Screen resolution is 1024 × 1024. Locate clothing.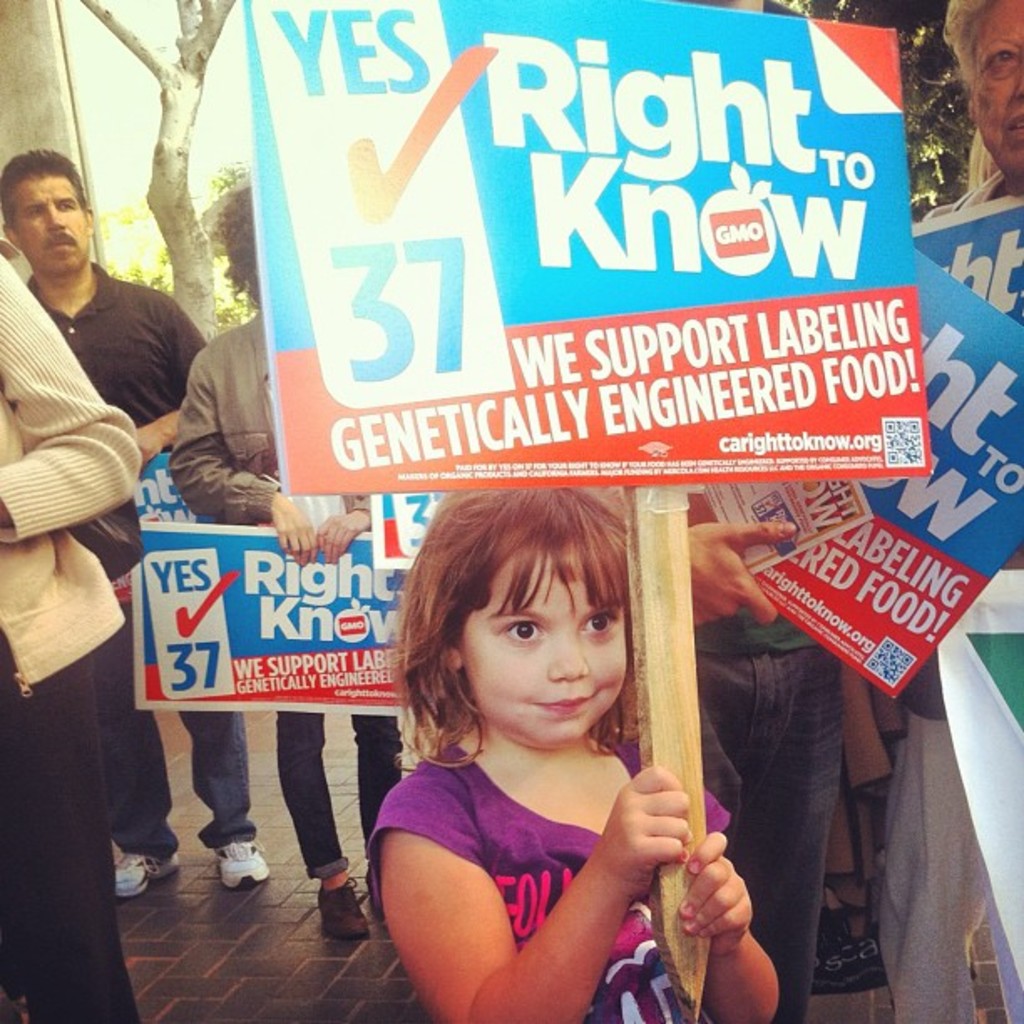
0, 249, 139, 1022.
